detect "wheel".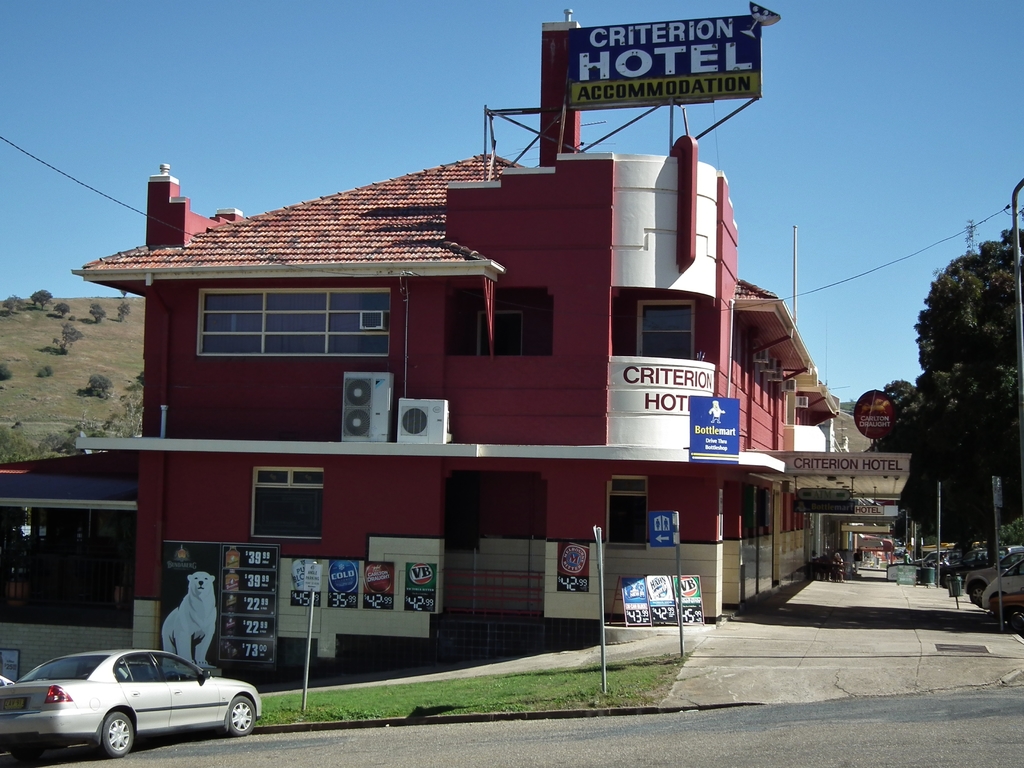
Detected at <box>99,708,131,760</box>.
